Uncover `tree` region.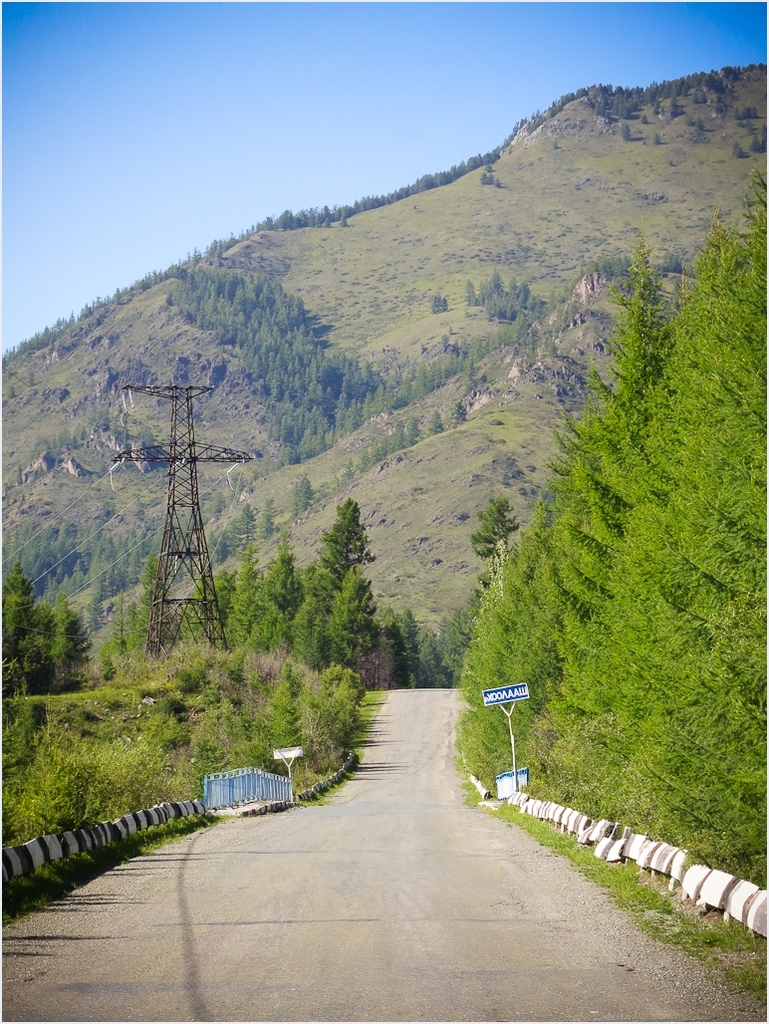
Uncovered: {"left": 231, "top": 501, "right": 254, "bottom": 553}.
